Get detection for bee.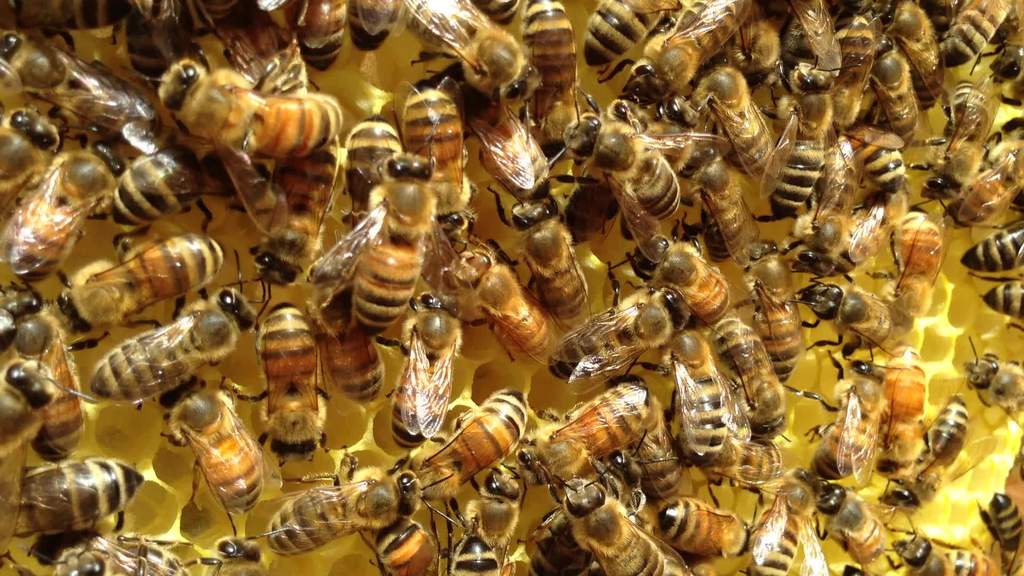
Detection: 536 270 692 384.
